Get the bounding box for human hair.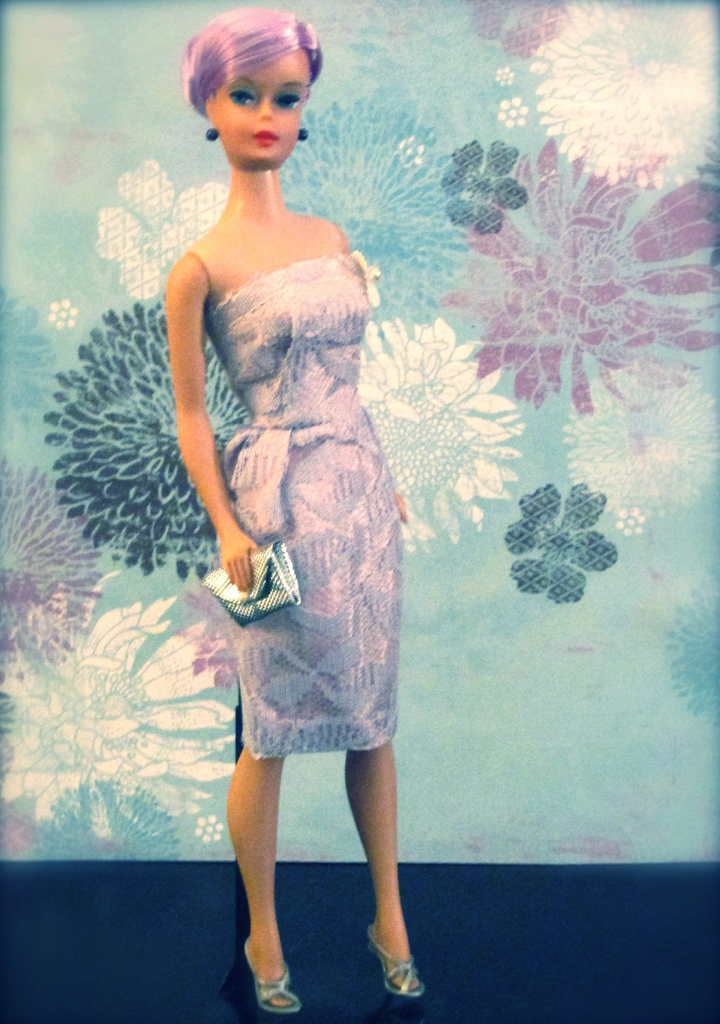
<bbox>174, 6, 322, 130</bbox>.
